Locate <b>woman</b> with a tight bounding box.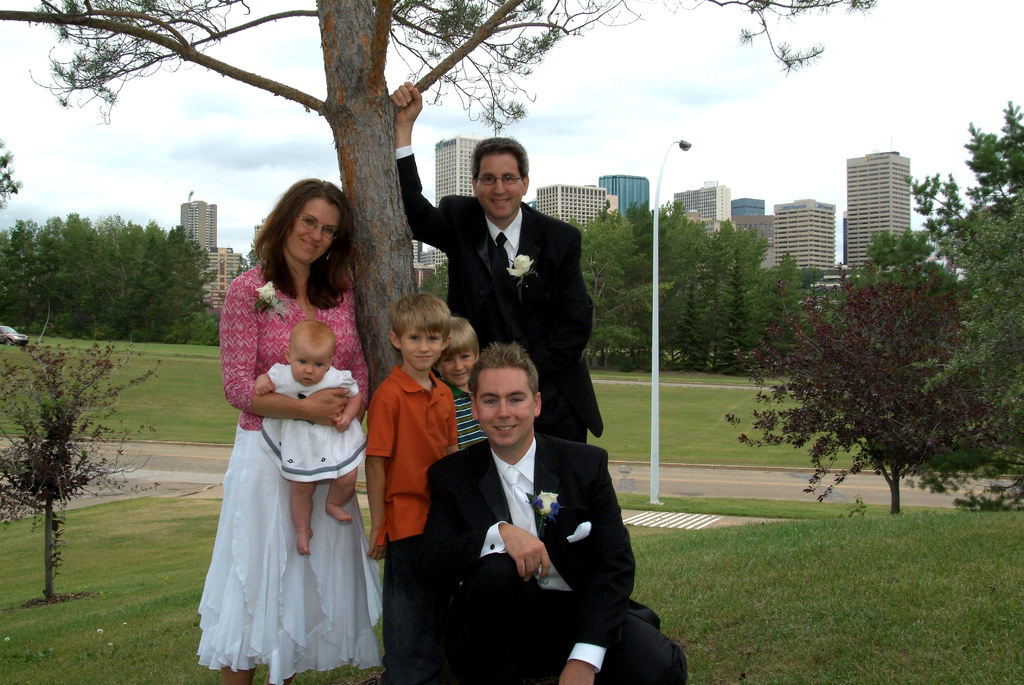
Rect(191, 179, 384, 684).
